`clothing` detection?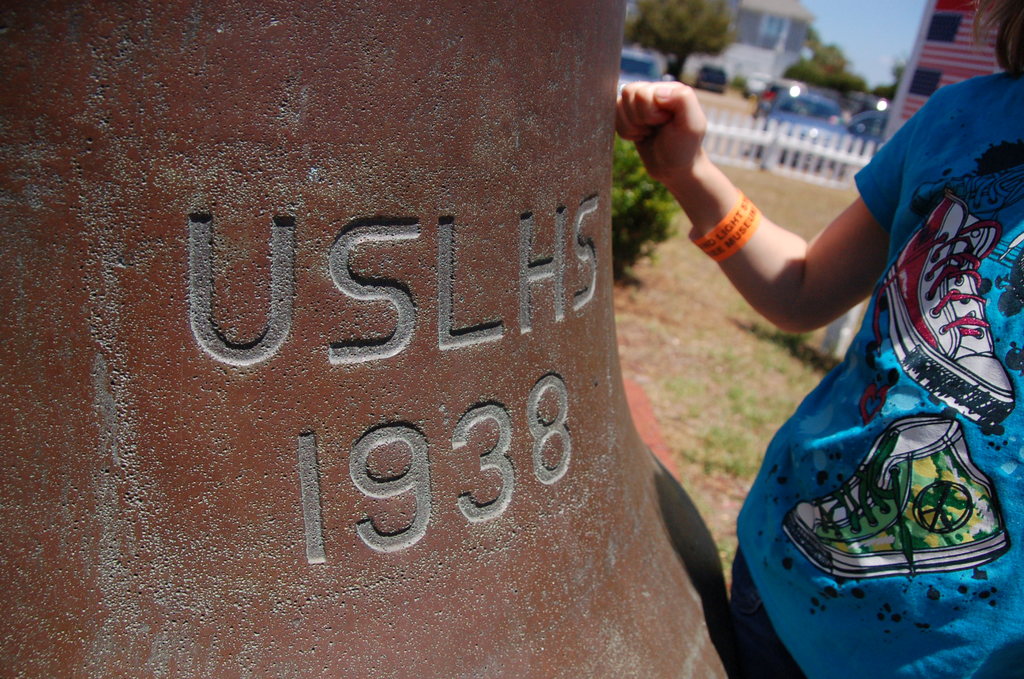
(716,72,1023,678)
